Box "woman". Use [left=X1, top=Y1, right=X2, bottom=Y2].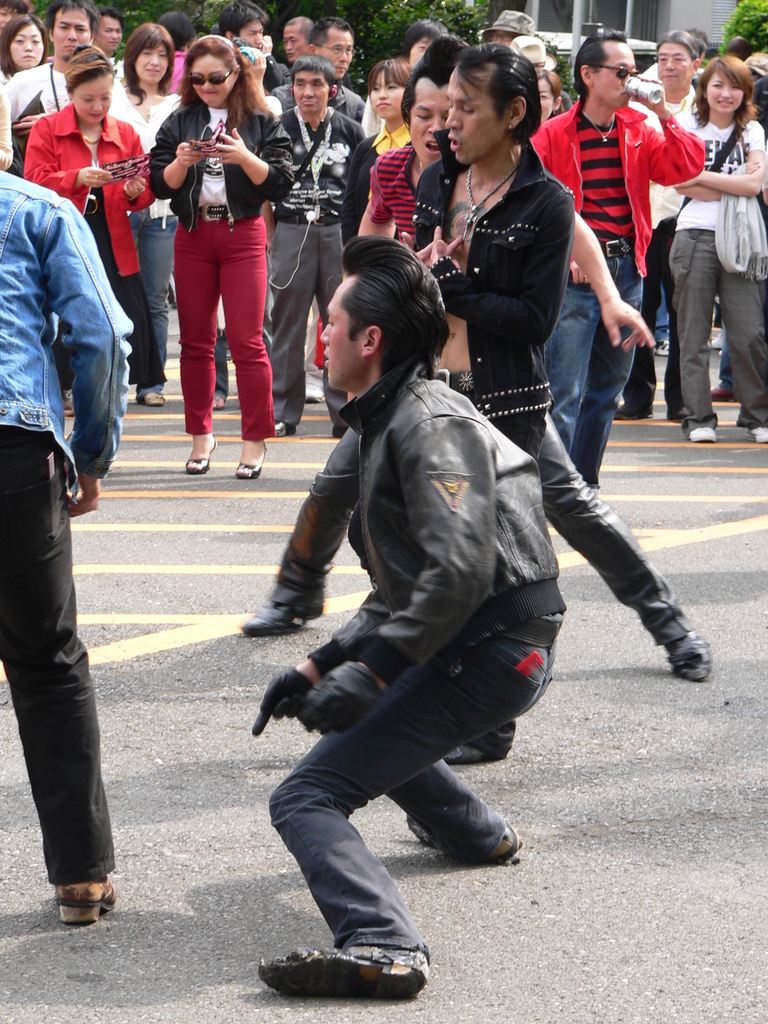
[left=0, top=16, right=45, bottom=109].
